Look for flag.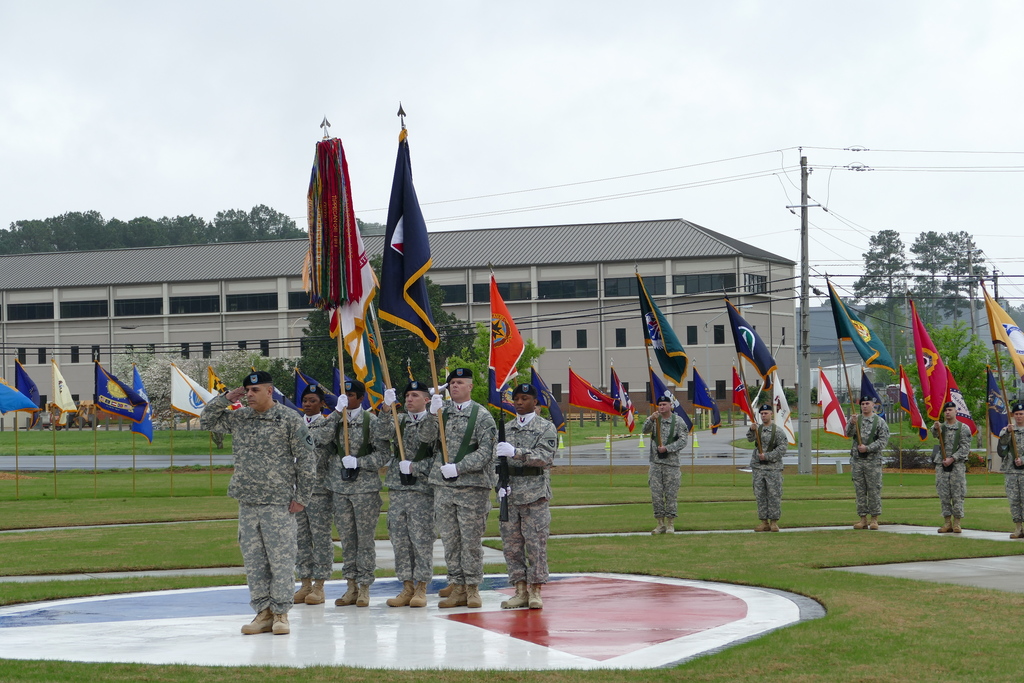
Found: locate(827, 281, 895, 373).
